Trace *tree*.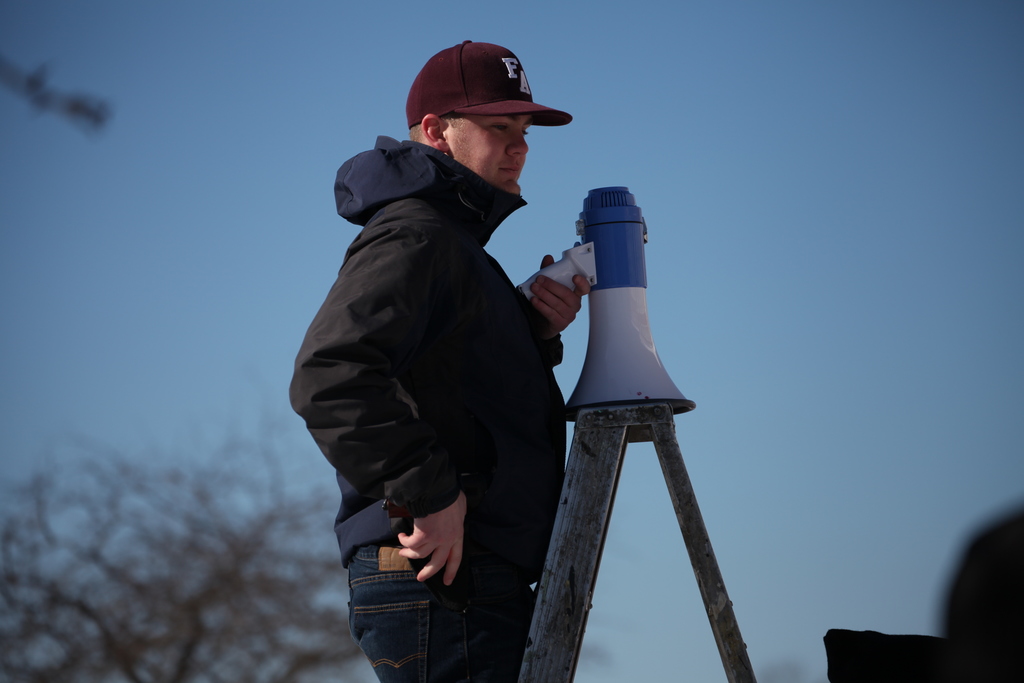
Traced to select_region(0, 54, 107, 124).
